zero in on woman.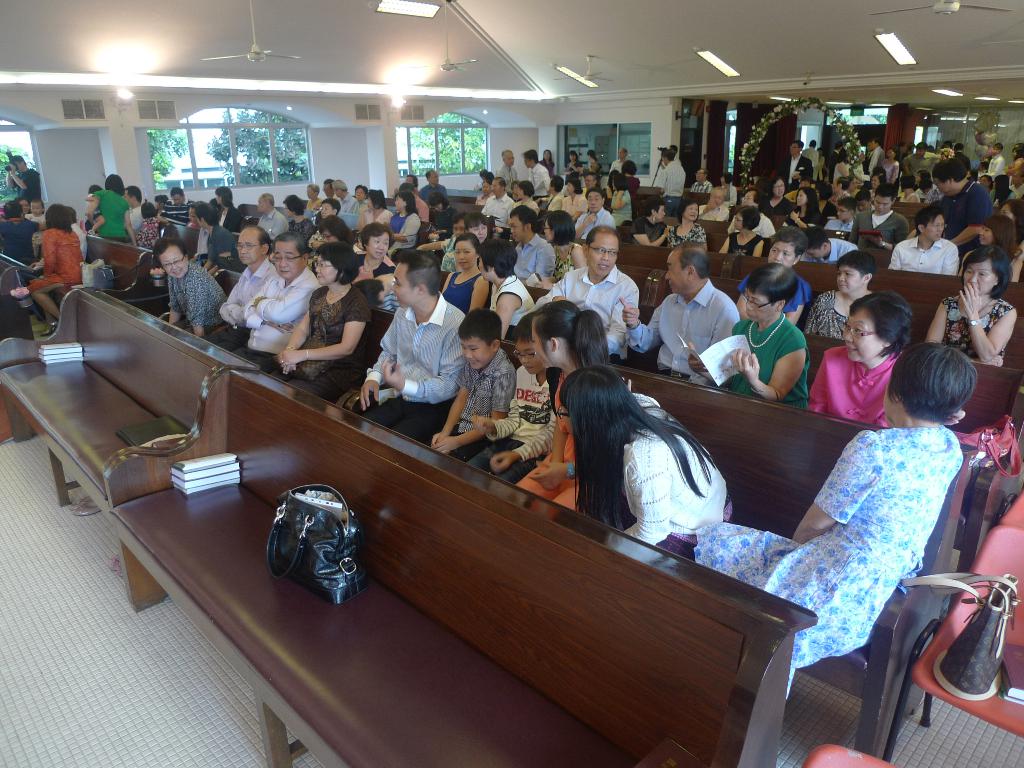
Zeroed in: BBox(541, 148, 556, 179).
